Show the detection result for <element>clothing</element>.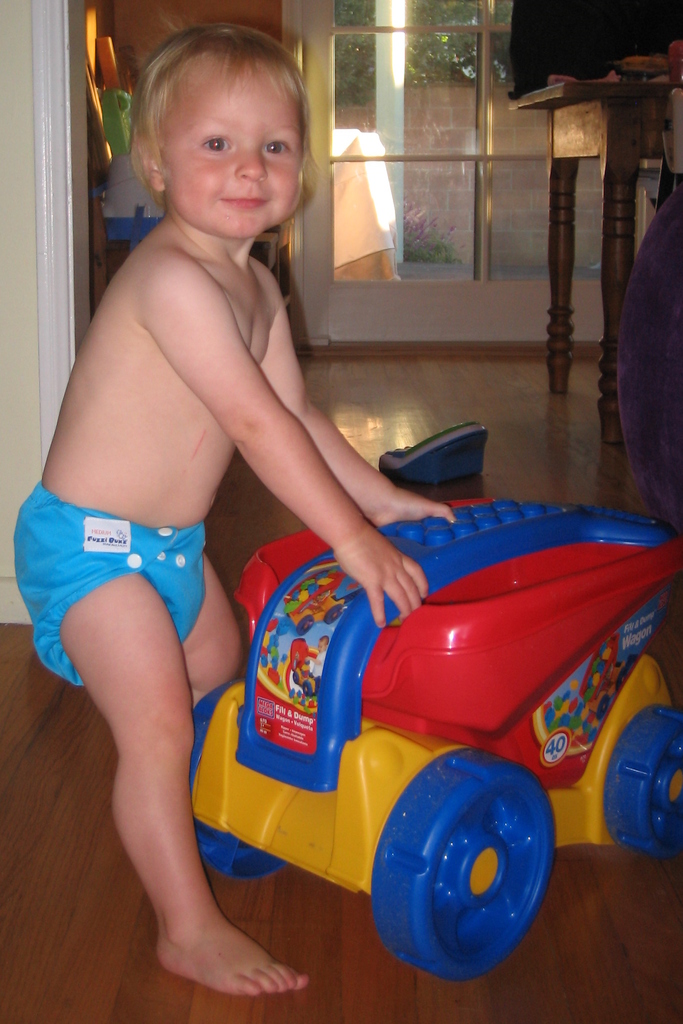
rect(14, 481, 206, 684).
